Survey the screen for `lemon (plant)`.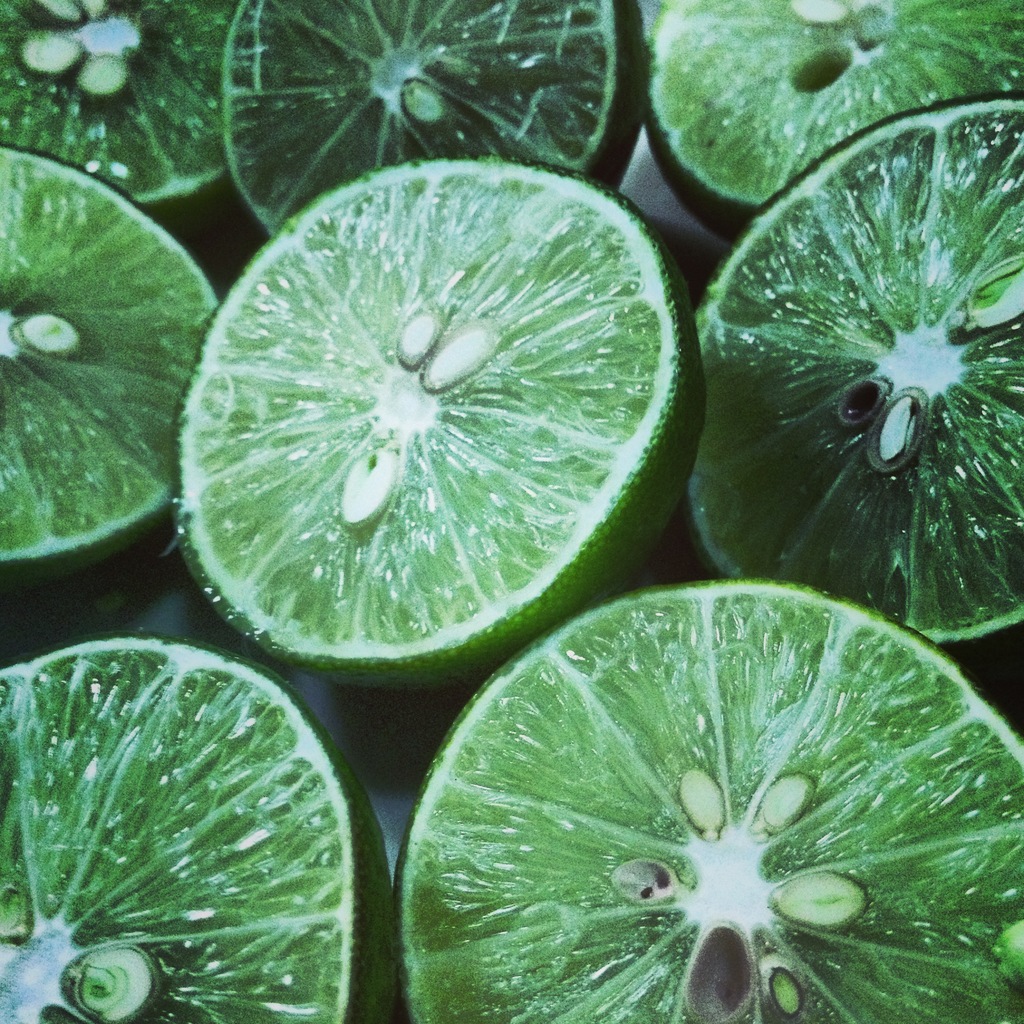
Survey found: (180, 154, 703, 701).
